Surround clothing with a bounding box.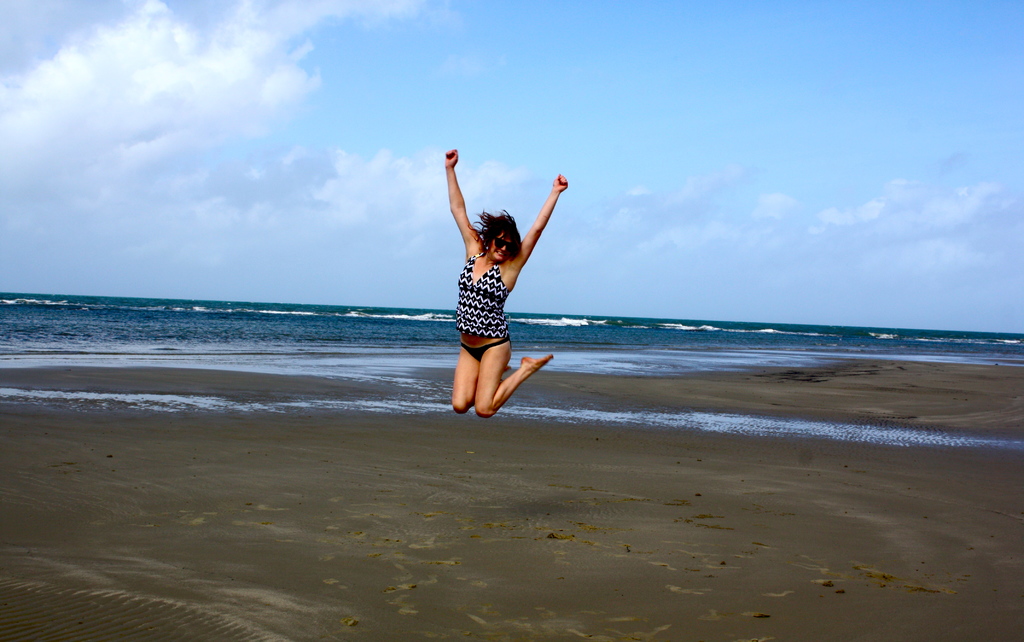
bbox(459, 338, 513, 364).
